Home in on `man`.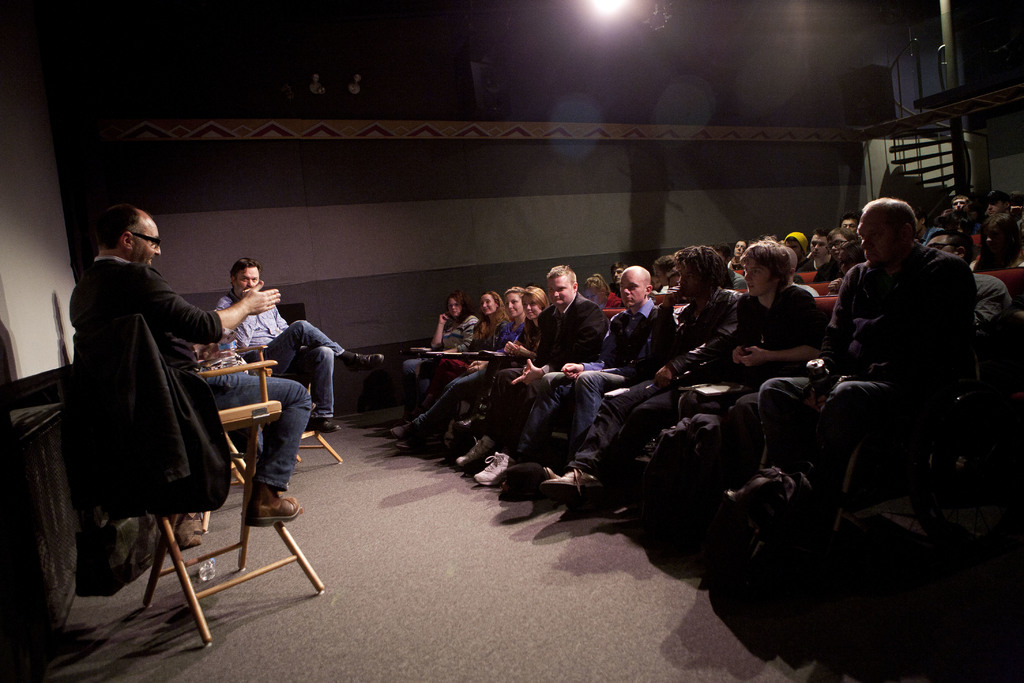
Homed in at BBox(447, 262, 627, 491).
